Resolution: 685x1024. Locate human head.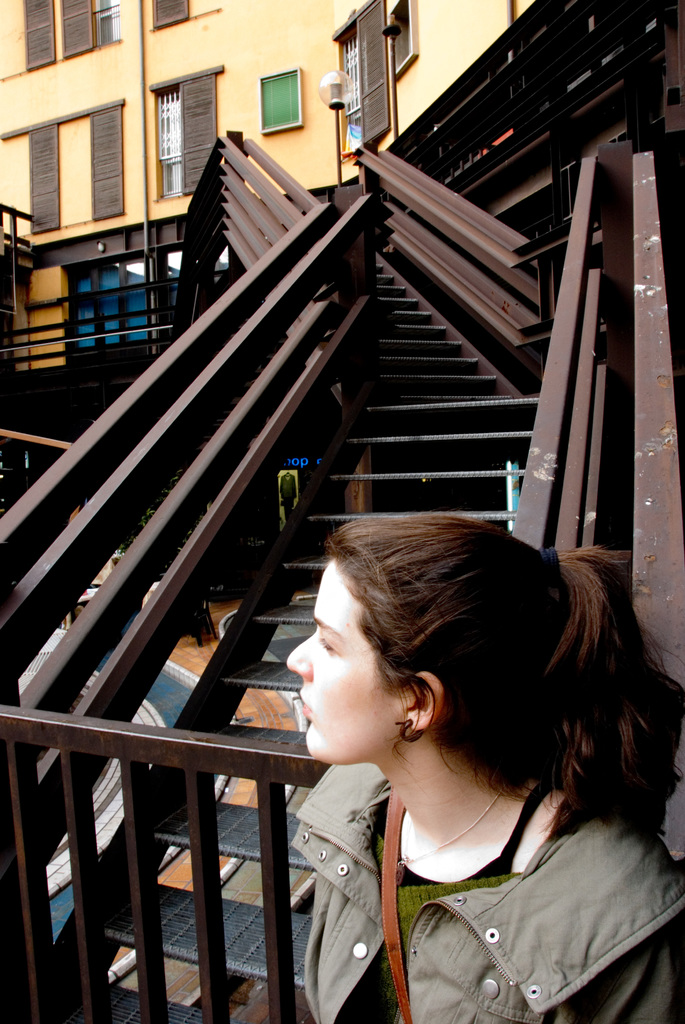
crop(313, 533, 531, 779).
